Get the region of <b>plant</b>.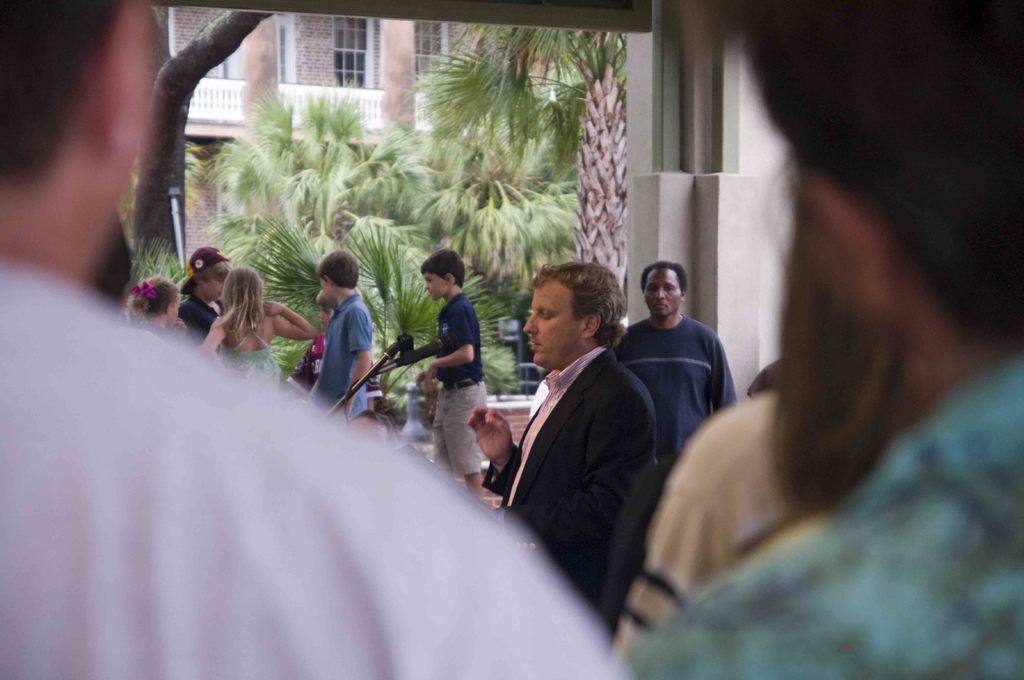
box=[463, 264, 528, 398].
